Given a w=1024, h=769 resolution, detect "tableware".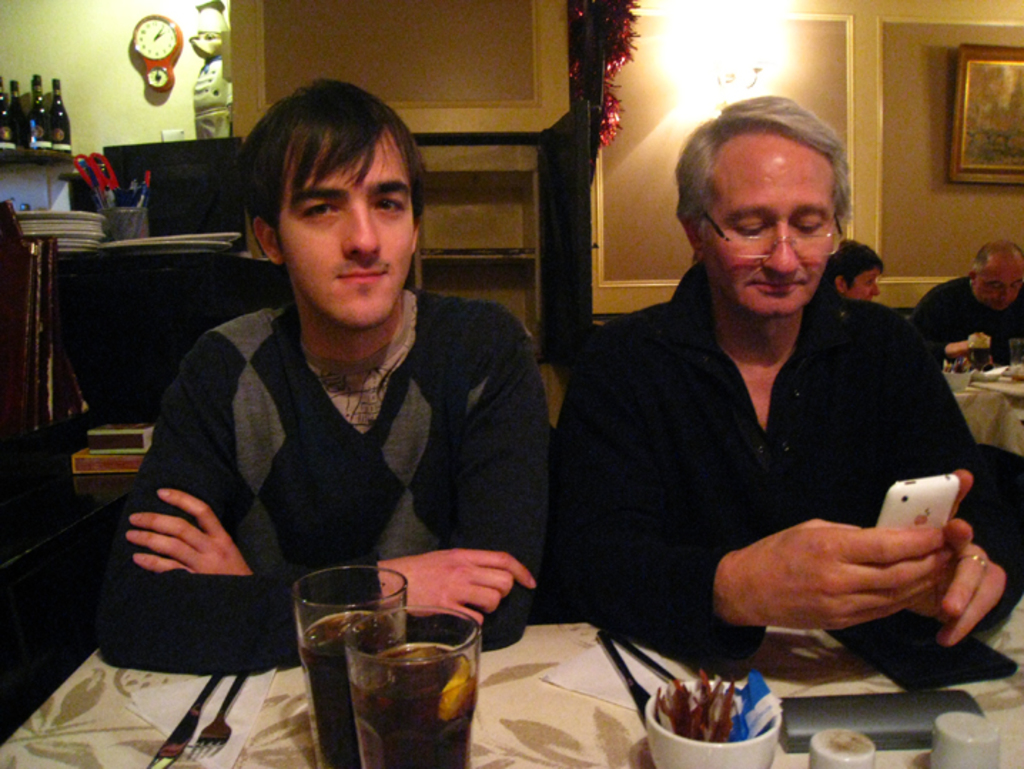
bbox(137, 668, 224, 768).
